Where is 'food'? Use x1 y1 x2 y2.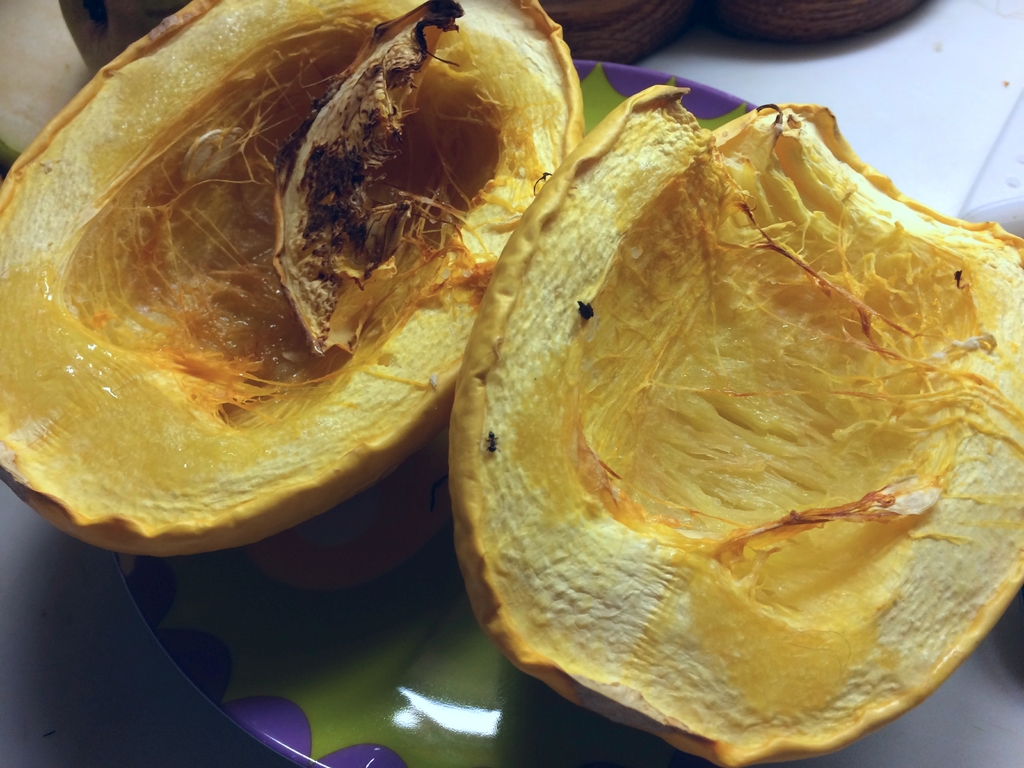
0 0 641 586.
